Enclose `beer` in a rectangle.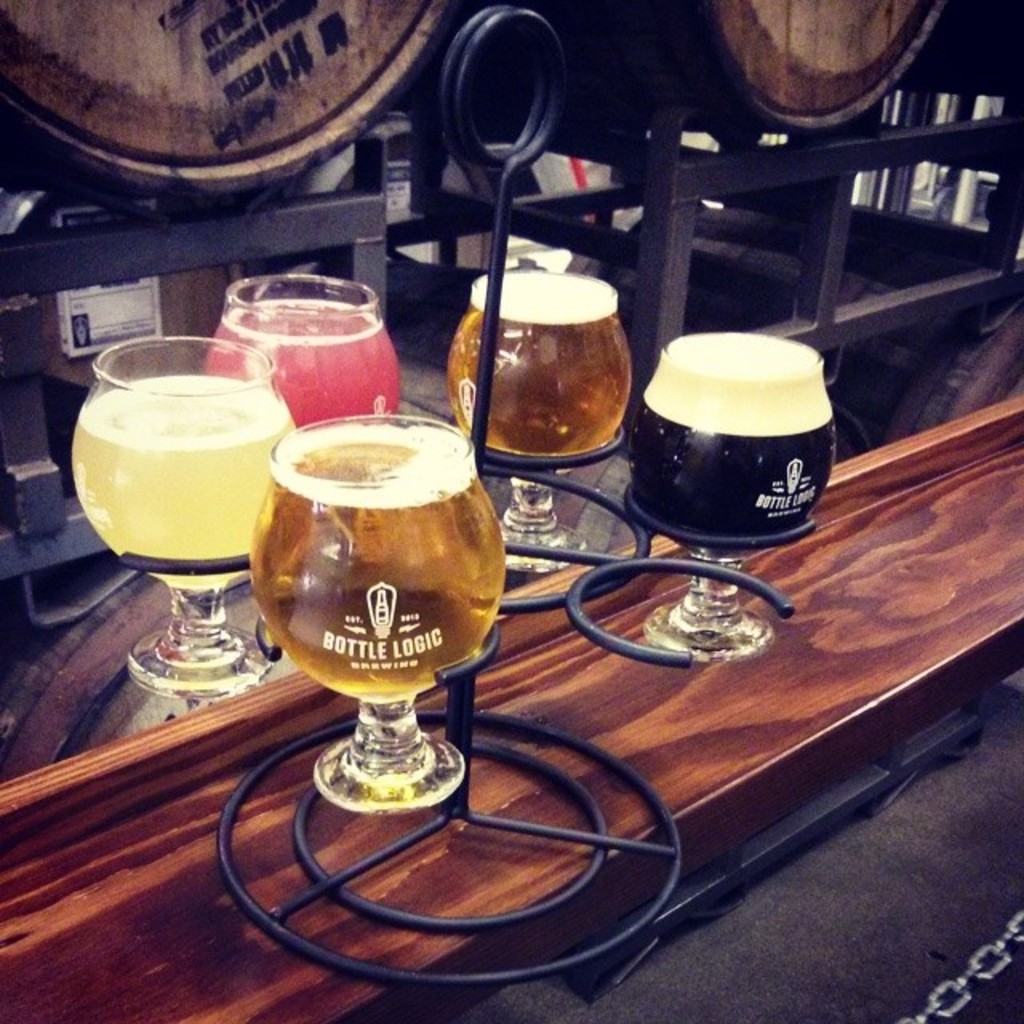
bbox(69, 326, 302, 685).
